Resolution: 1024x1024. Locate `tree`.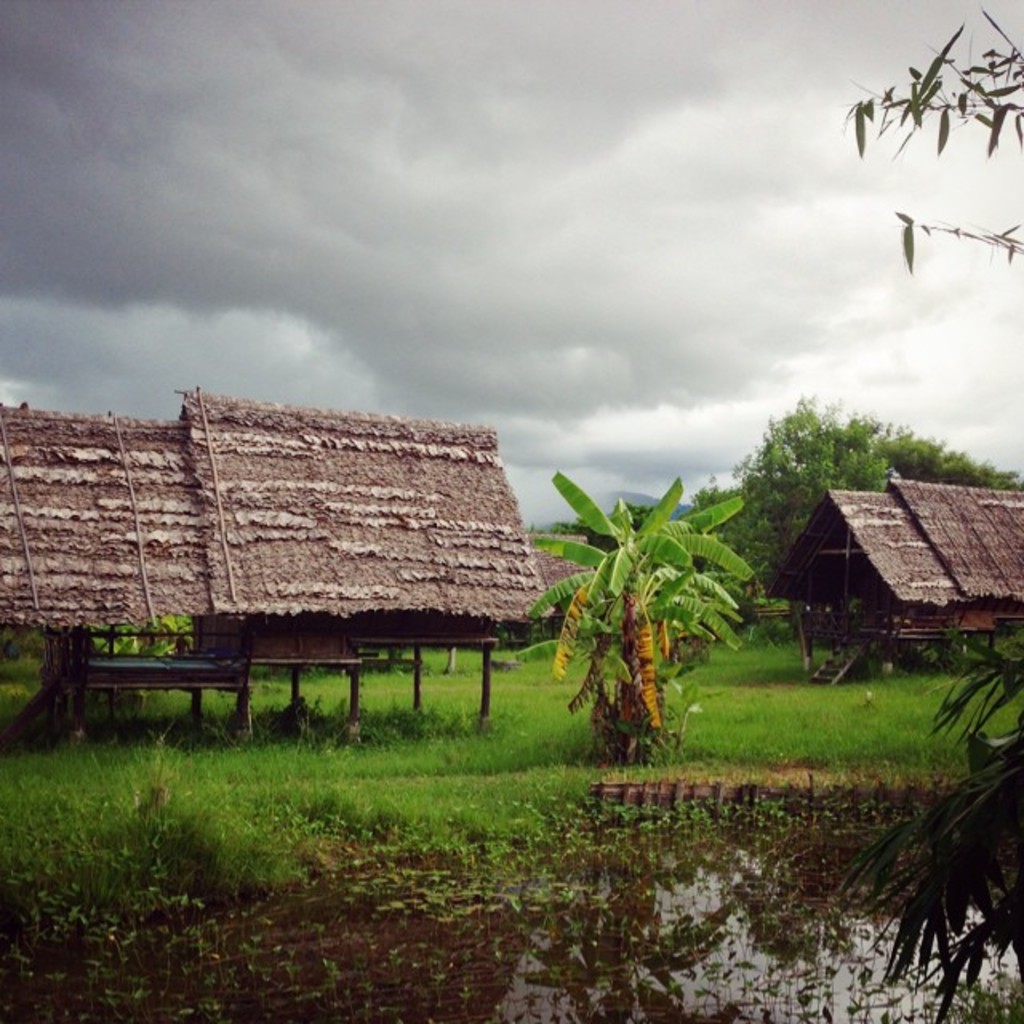
528 427 782 758.
